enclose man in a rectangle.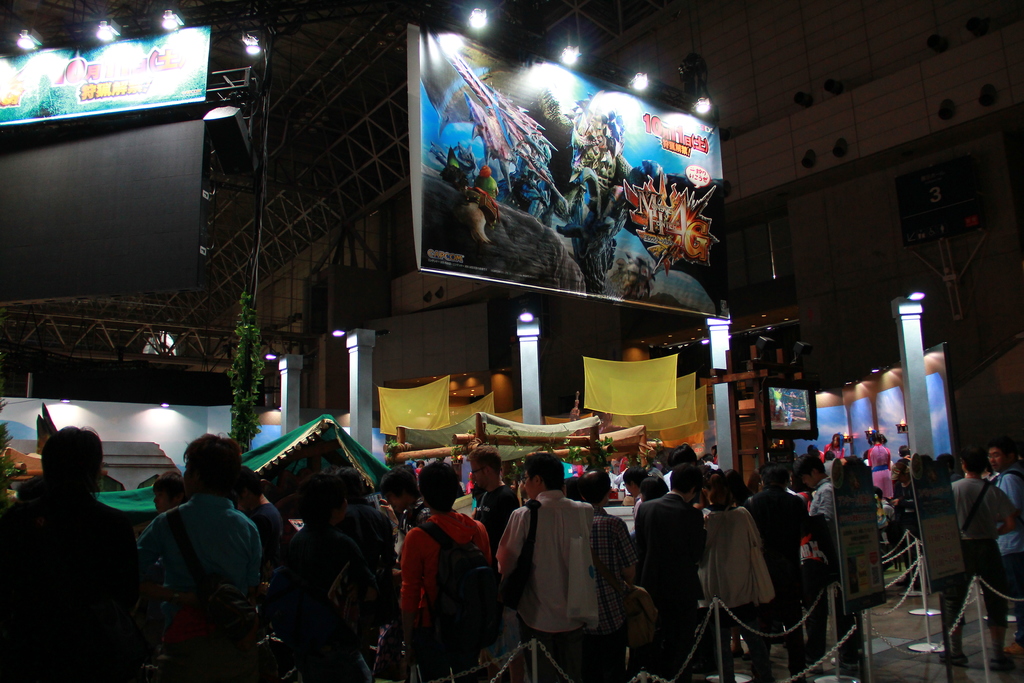
[0,424,139,682].
